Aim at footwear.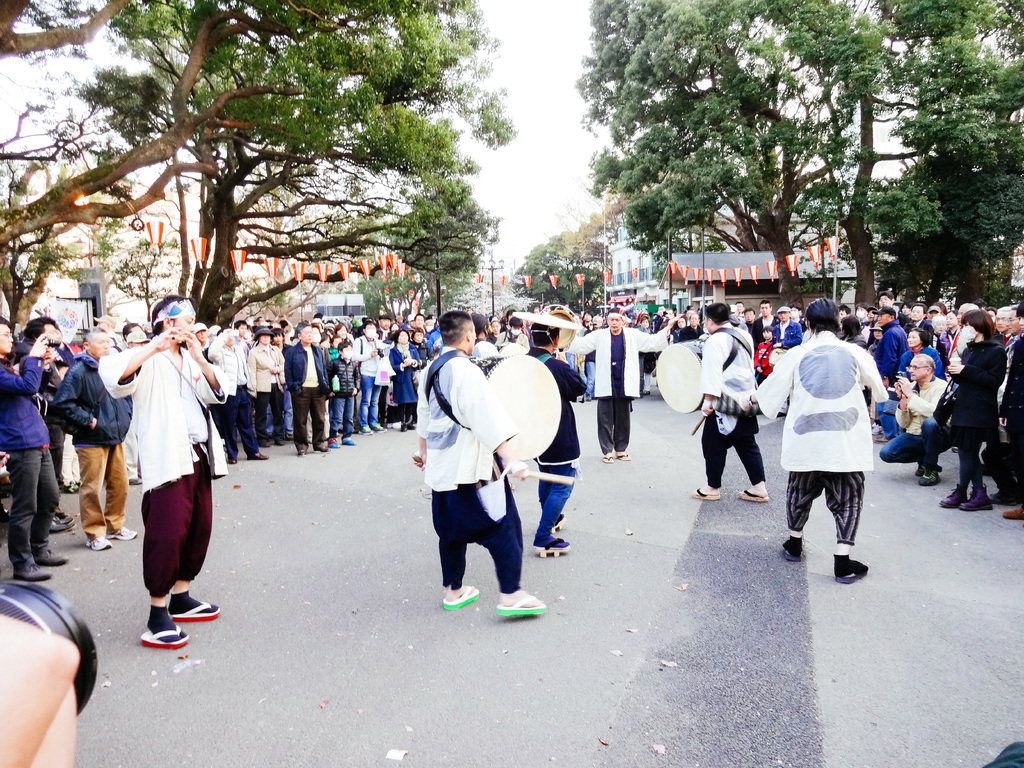
Aimed at select_region(329, 435, 341, 448).
